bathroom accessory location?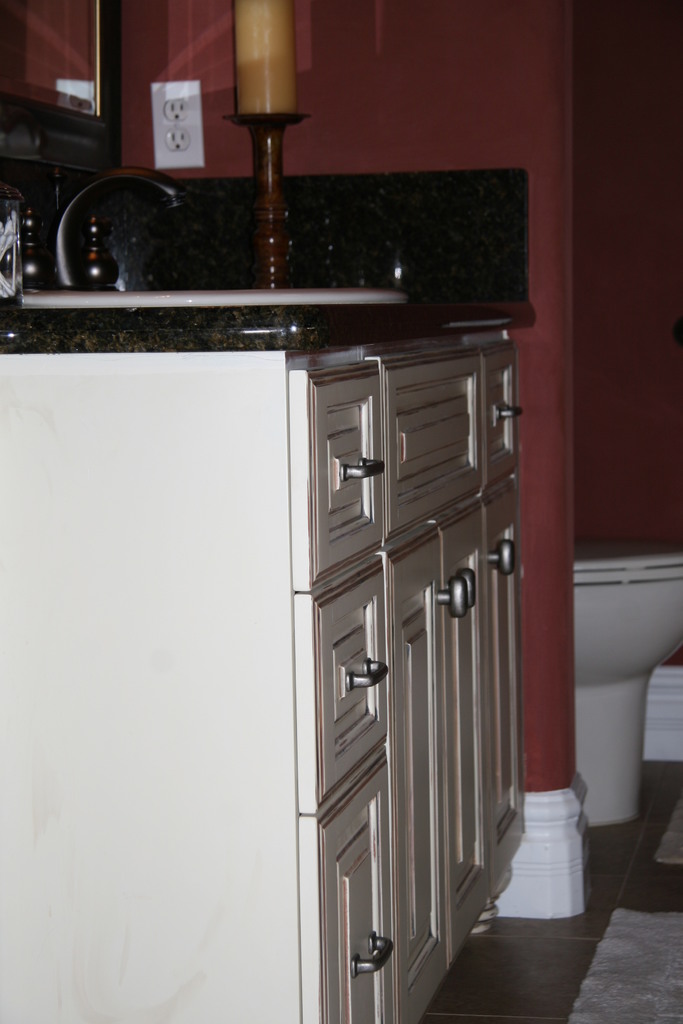
bbox=(51, 167, 186, 287)
